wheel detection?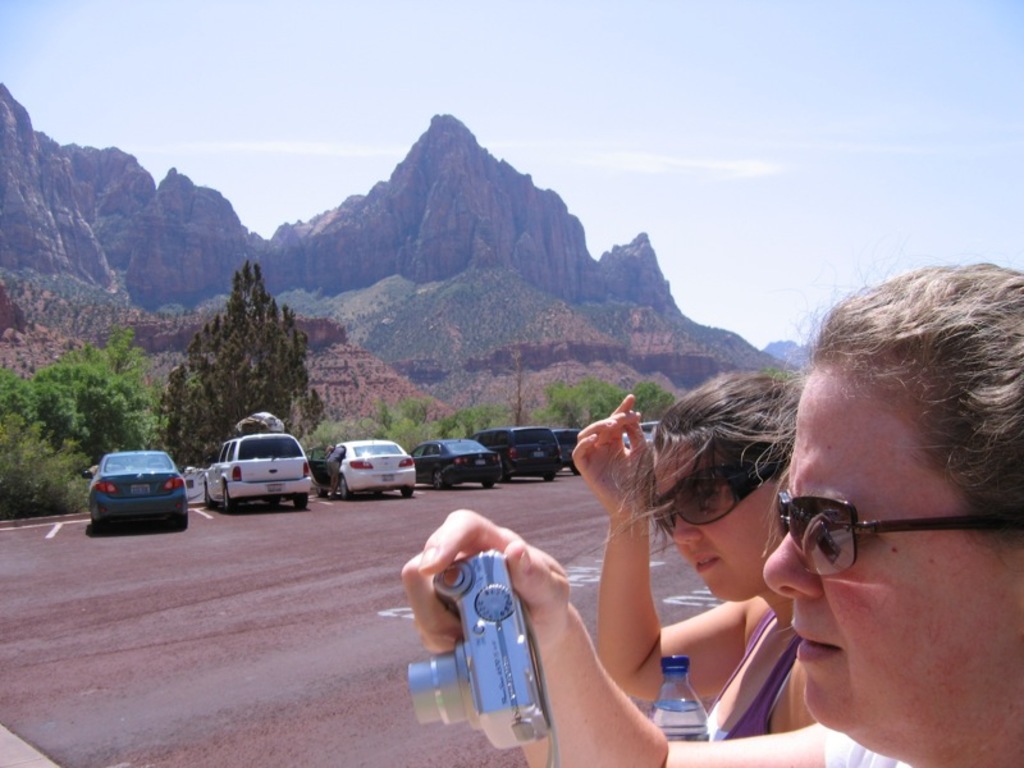
225 488 234 511
